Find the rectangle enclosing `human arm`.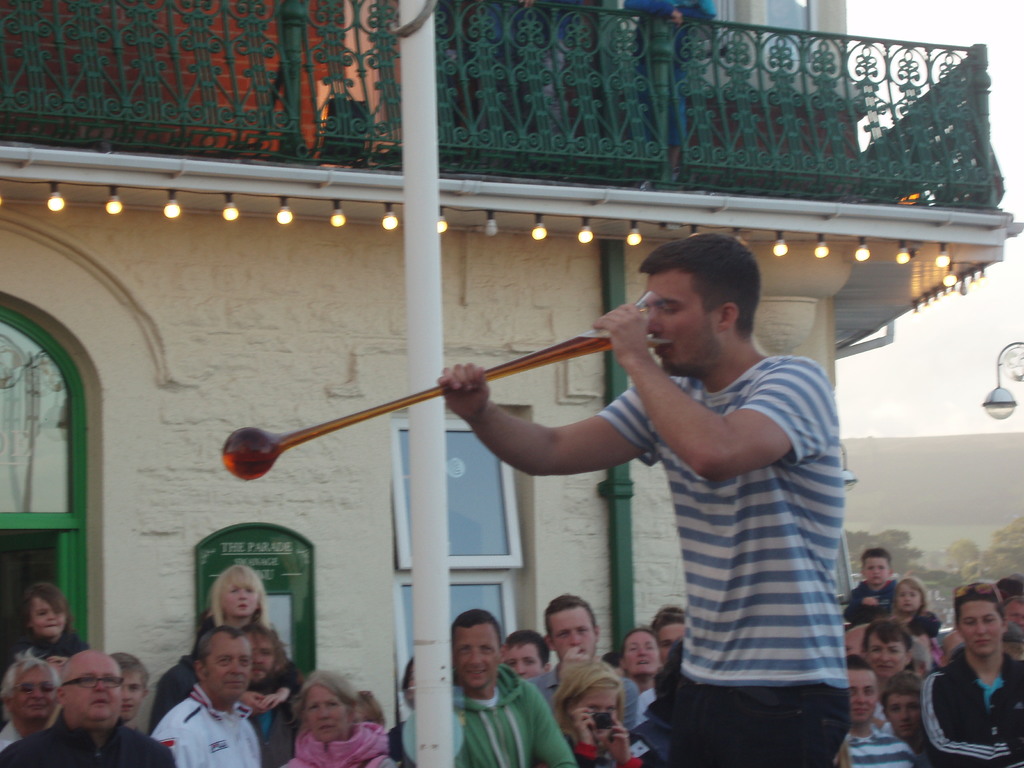
<bbox>148, 703, 209, 767</bbox>.
